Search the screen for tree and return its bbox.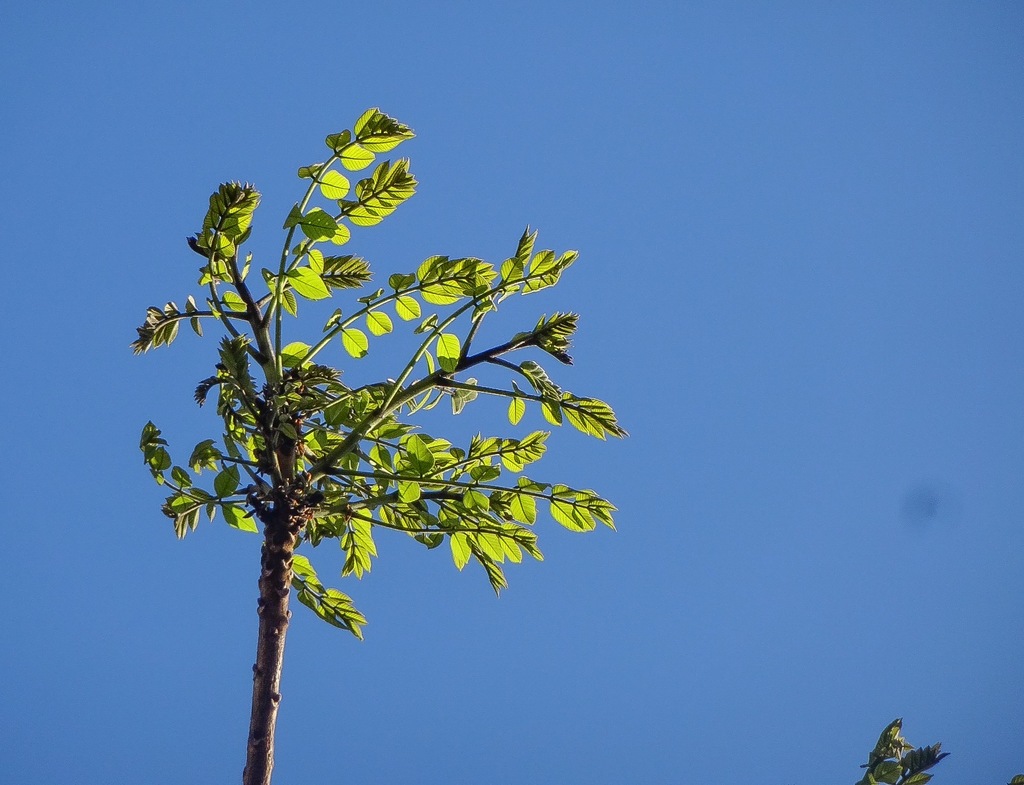
Found: pyautogui.locateOnScreen(129, 95, 614, 784).
